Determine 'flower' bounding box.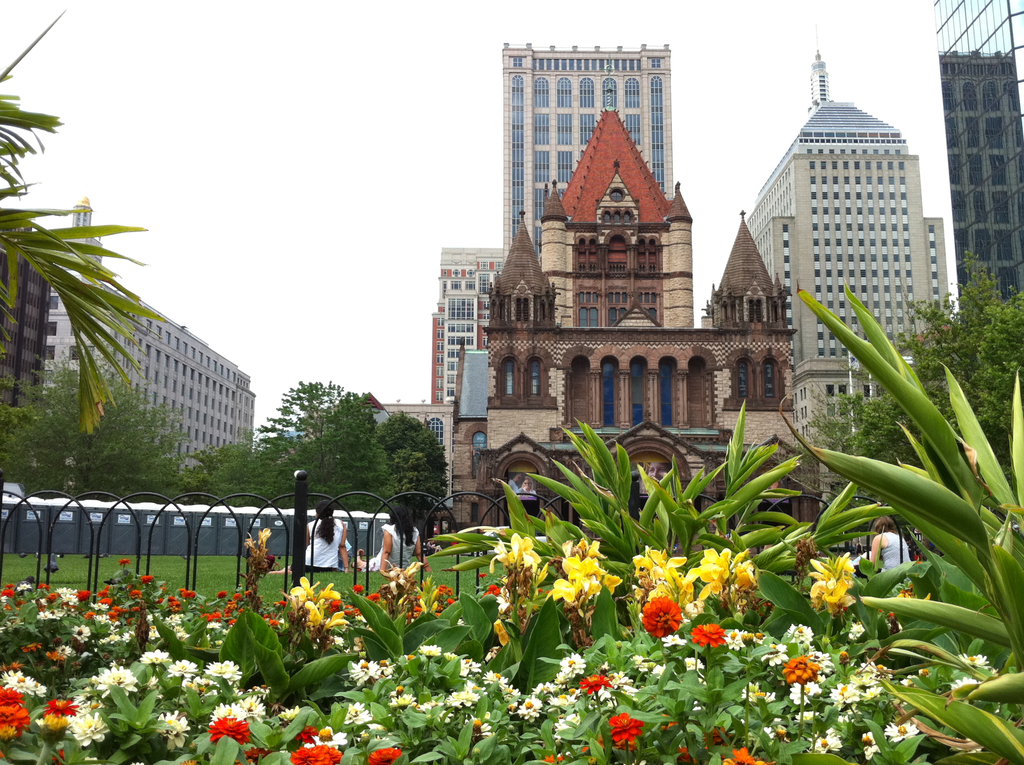
Determined: Rect(609, 712, 639, 749).
